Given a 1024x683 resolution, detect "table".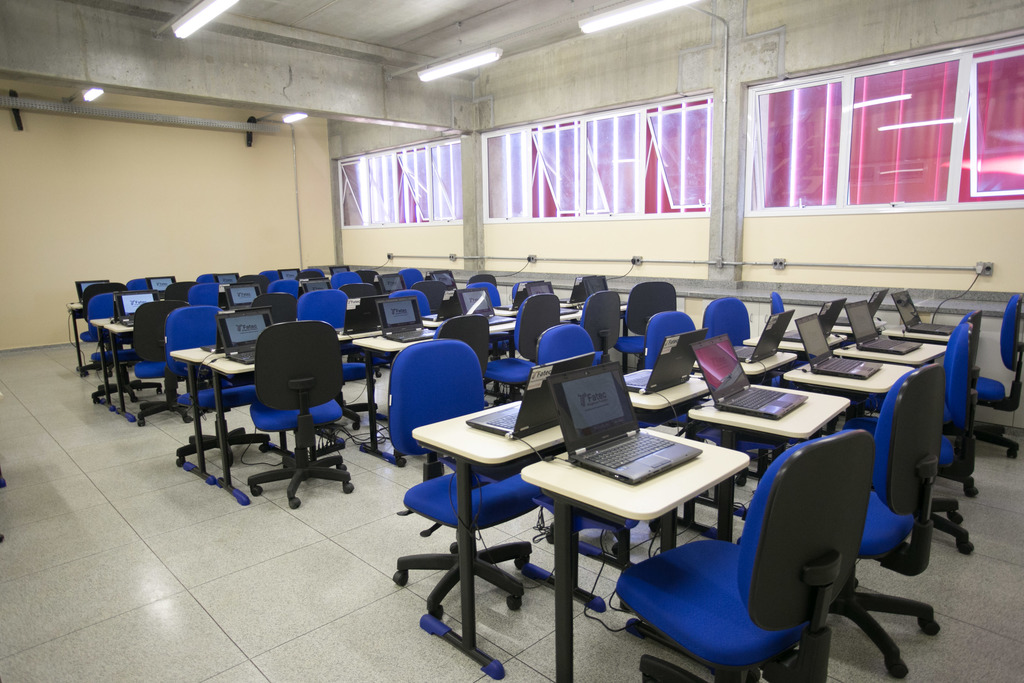
408/401/560/682.
